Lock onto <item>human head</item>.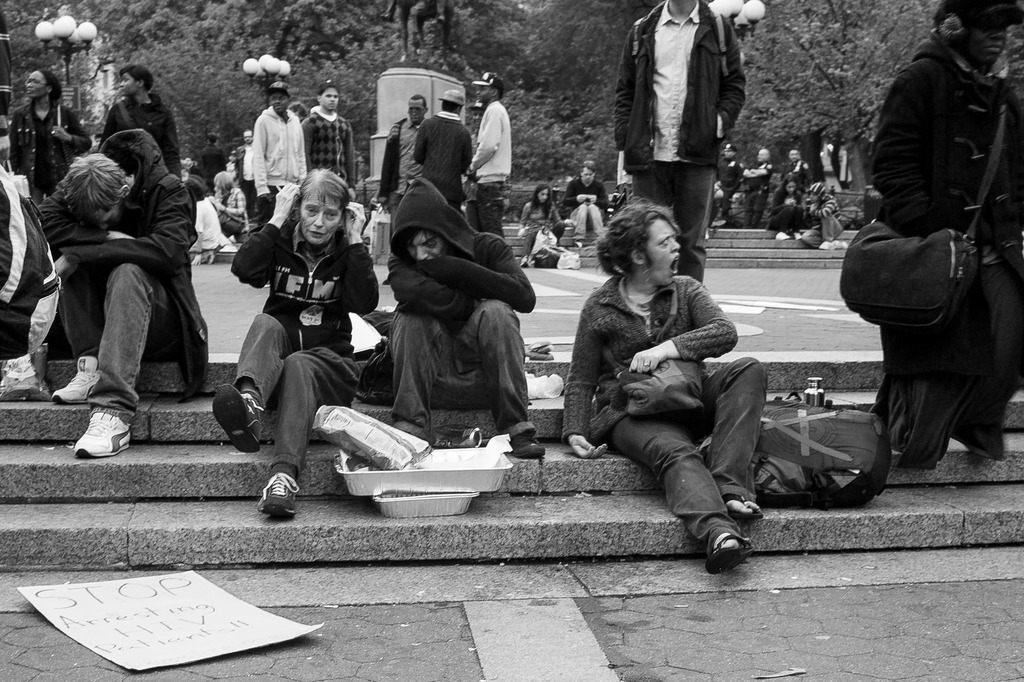
Locked: bbox=(104, 131, 159, 185).
